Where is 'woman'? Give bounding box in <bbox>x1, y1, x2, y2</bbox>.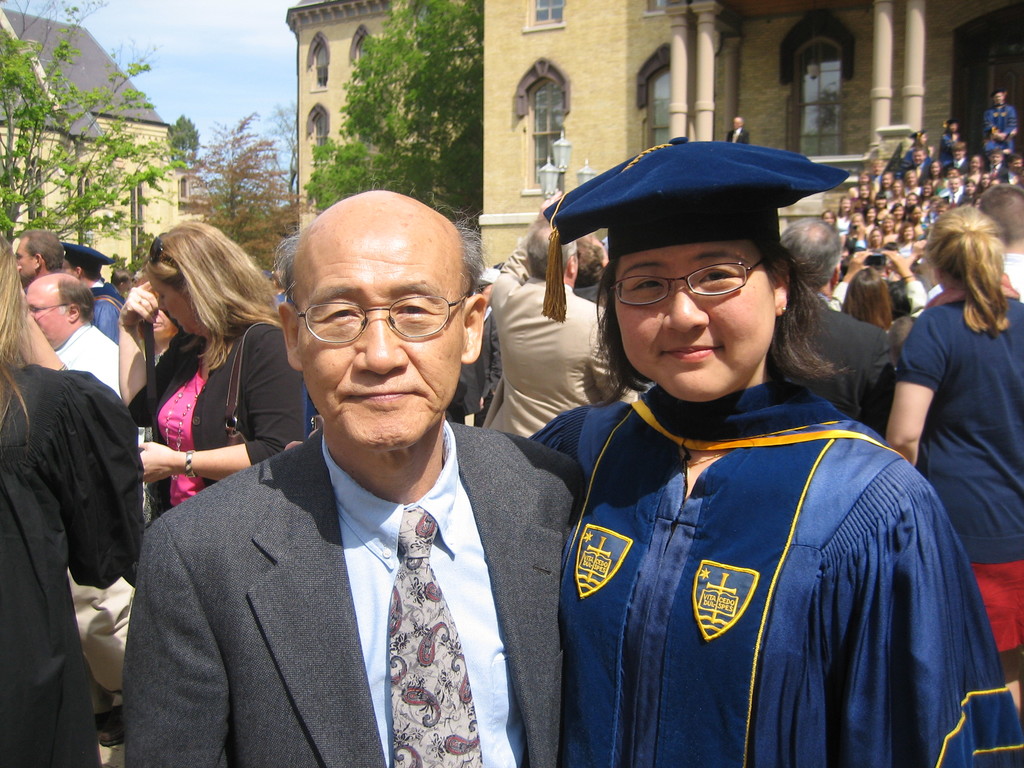
<bbox>882, 206, 1023, 719</bbox>.
